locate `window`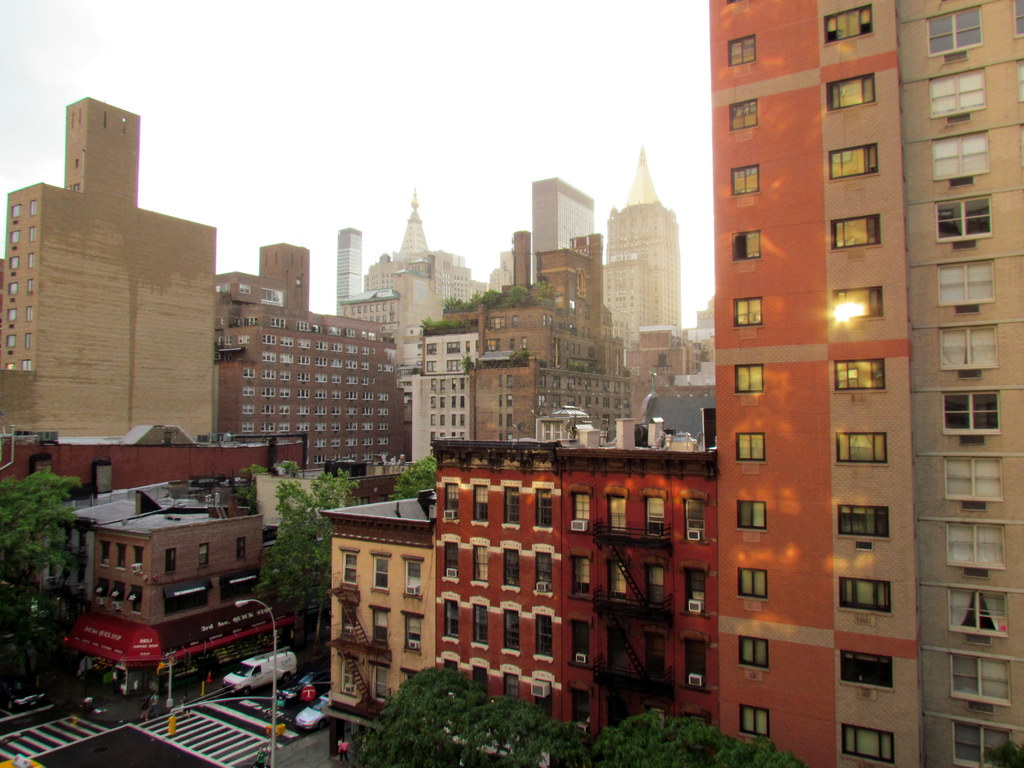
737:364:764:392
